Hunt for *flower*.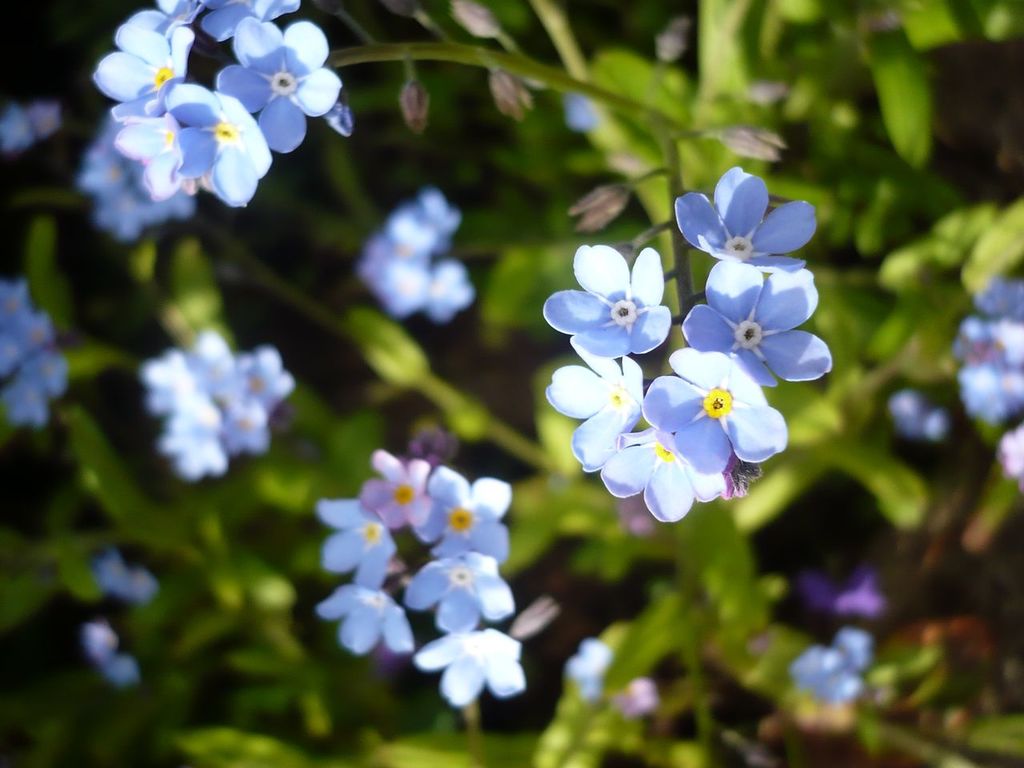
Hunted down at {"x1": 85, "y1": 546, "x2": 130, "y2": 597}.
